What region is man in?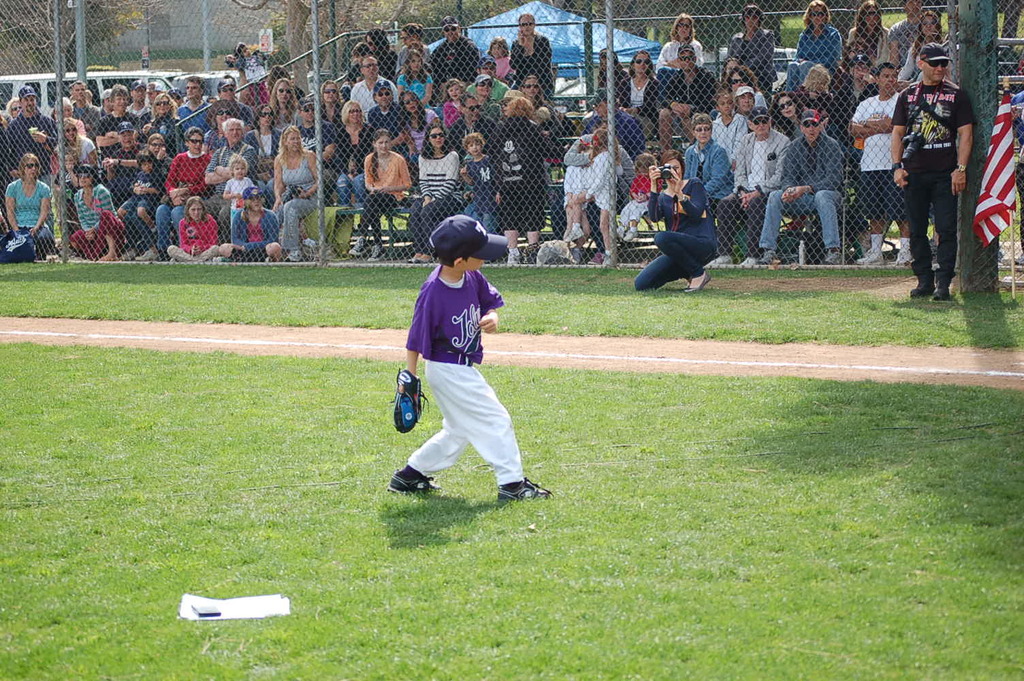
x1=896, y1=58, x2=995, y2=294.
